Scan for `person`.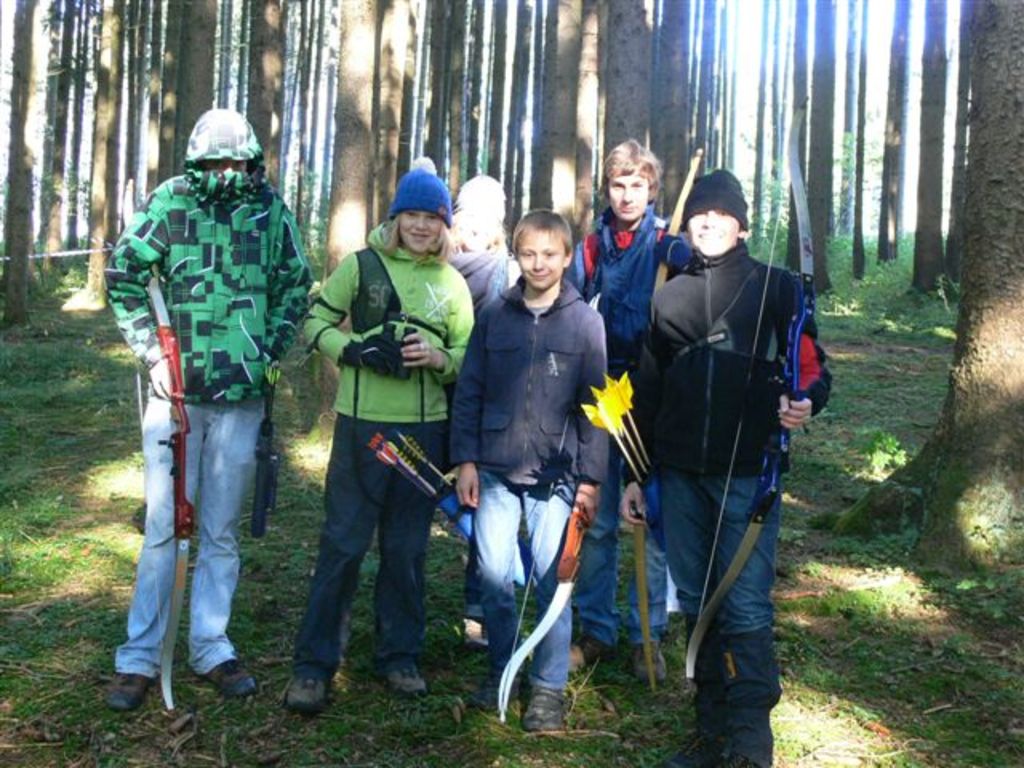
Scan result: {"x1": 630, "y1": 157, "x2": 827, "y2": 766}.
